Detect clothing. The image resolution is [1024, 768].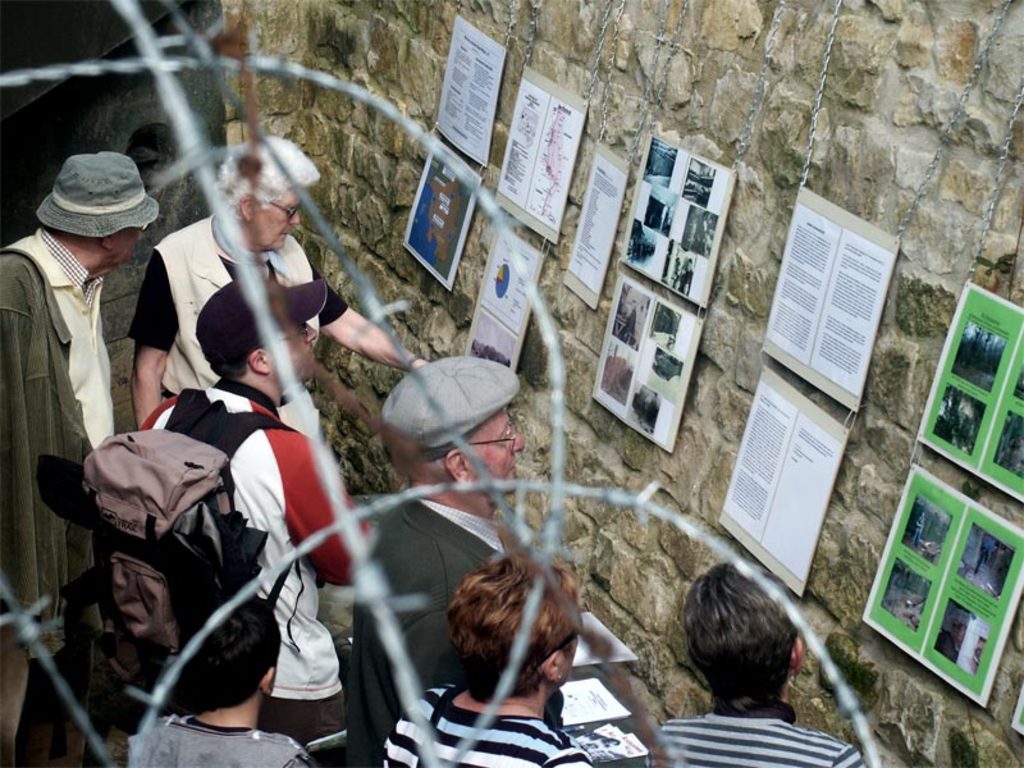
rect(5, 166, 138, 579).
